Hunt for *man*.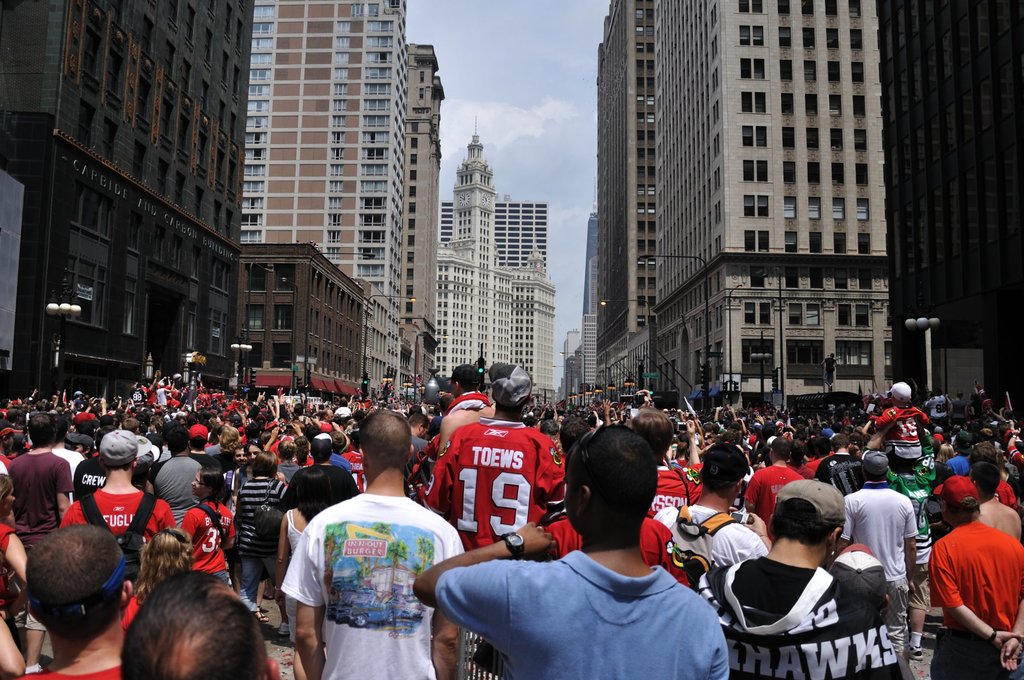
Hunted down at region(921, 480, 1023, 679).
